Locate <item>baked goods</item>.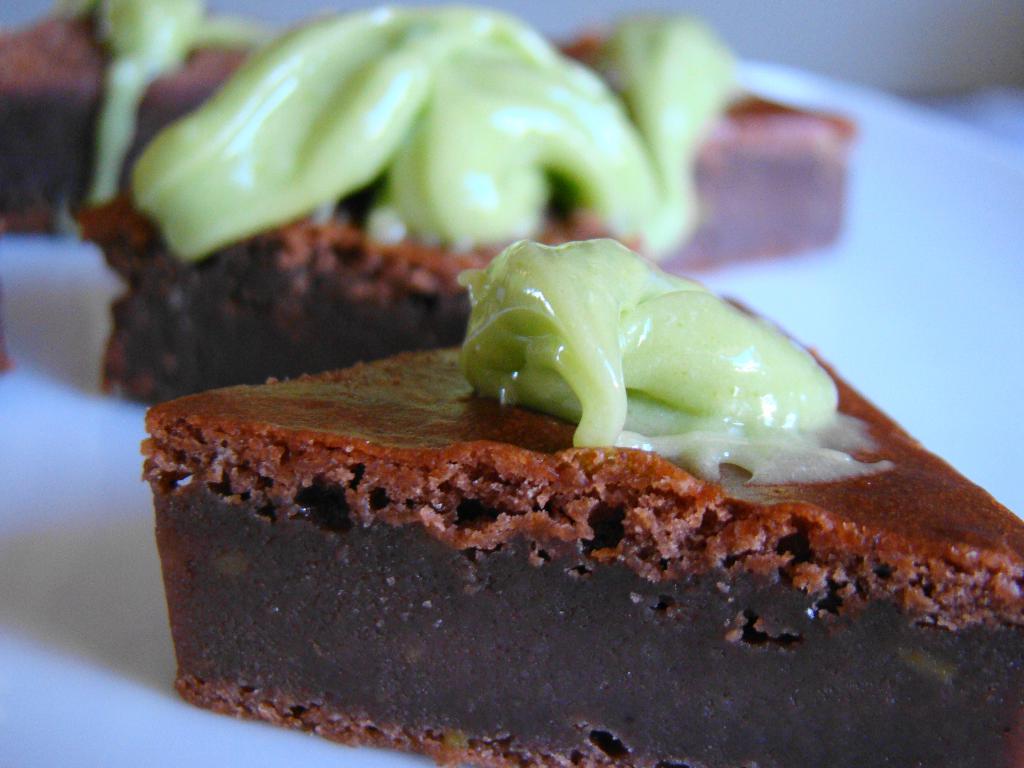
Bounding box: <bbox>134, 282, 1023, 767</bbox>.
